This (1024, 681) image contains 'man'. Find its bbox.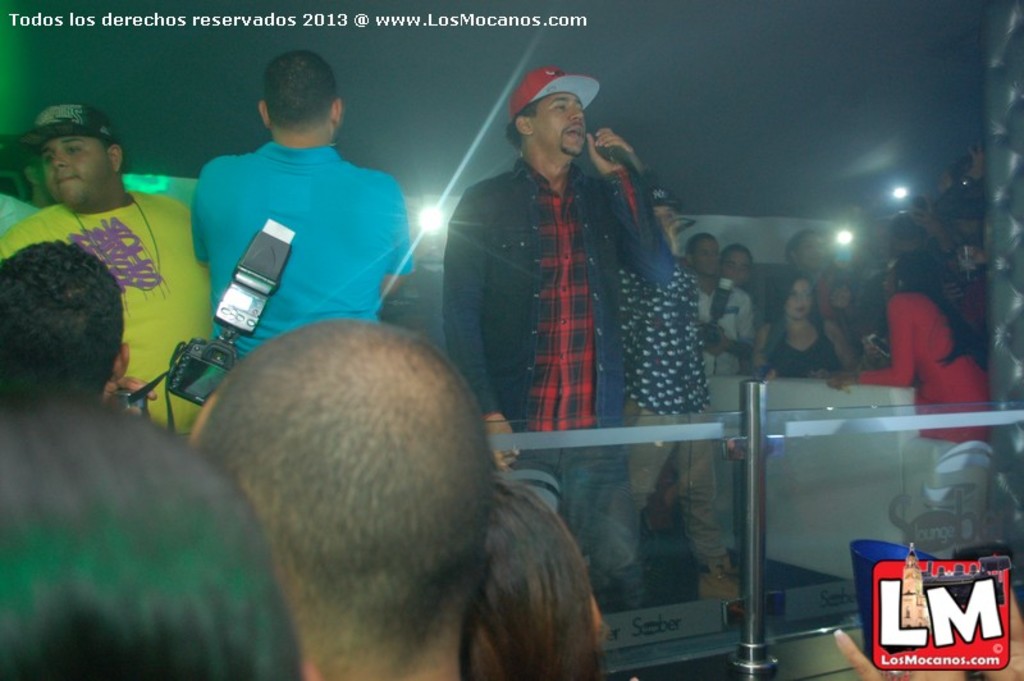
locate(692, 233, 755, 561).
